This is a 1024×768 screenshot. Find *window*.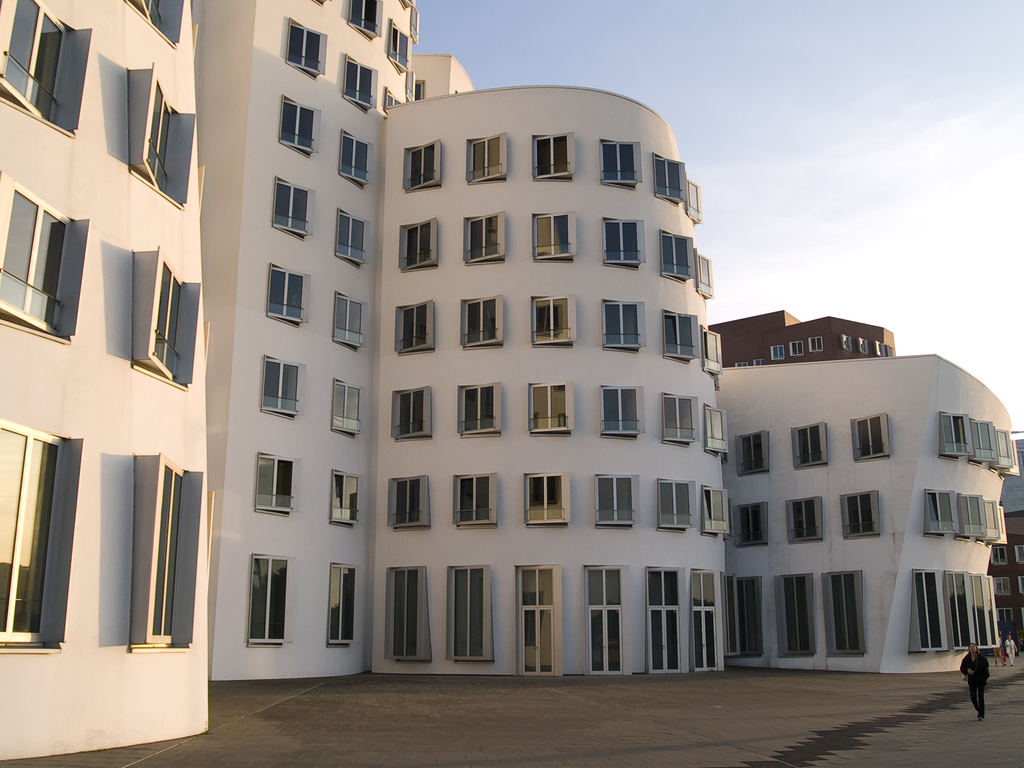
Bounding box: (330,293,361,348).
